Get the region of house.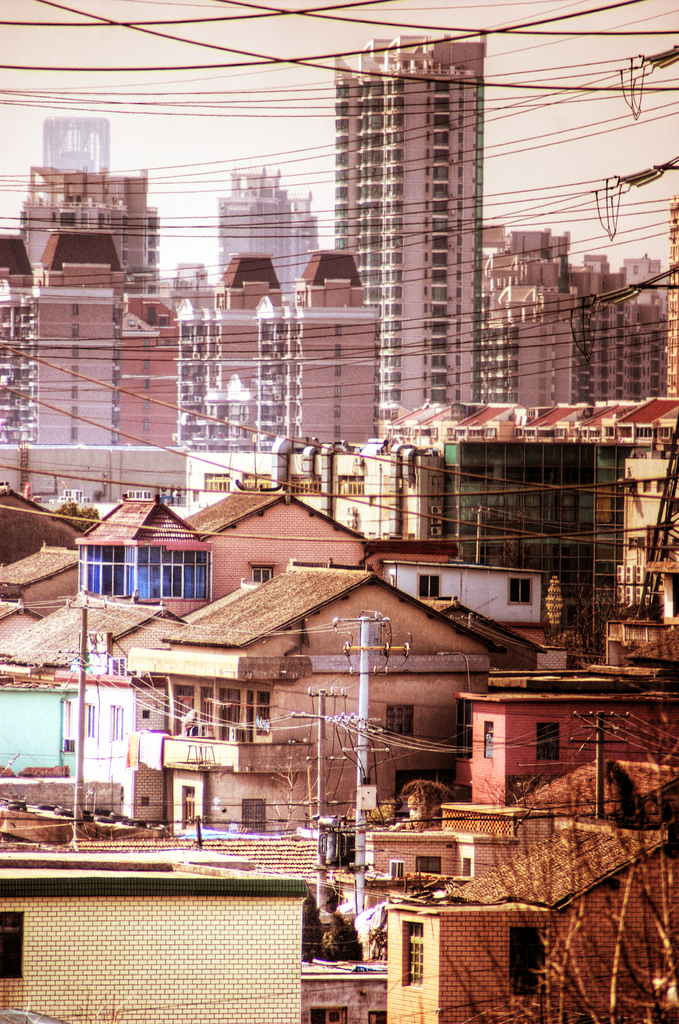
x1=0, y1=476, x2=90, y2=574.
